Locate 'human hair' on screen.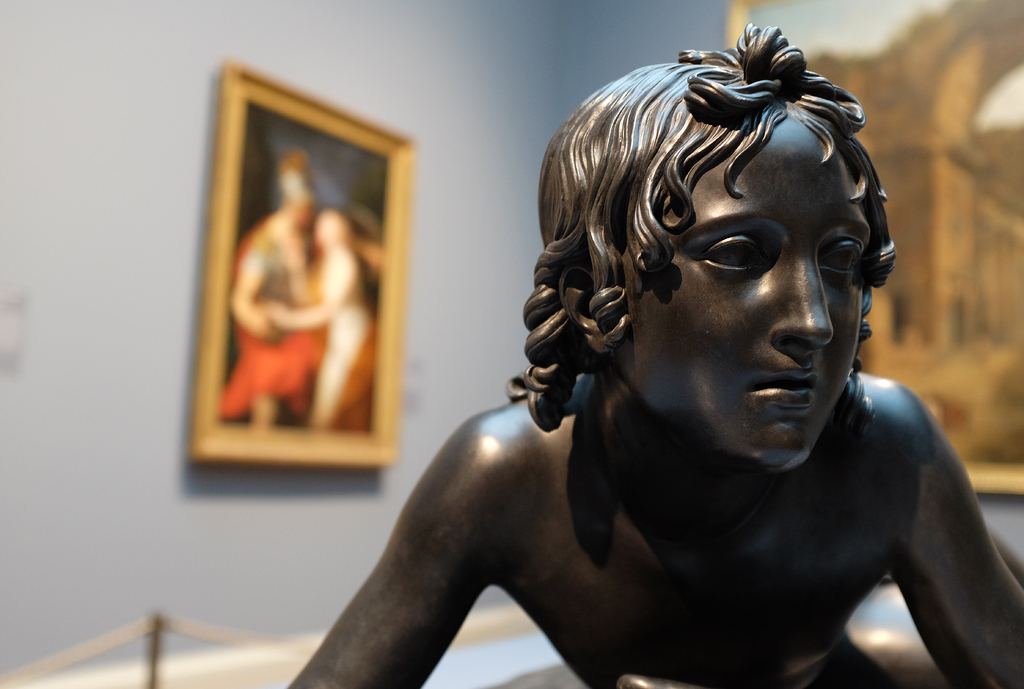
On screen at bbox=(275, 148, 319, 197).
